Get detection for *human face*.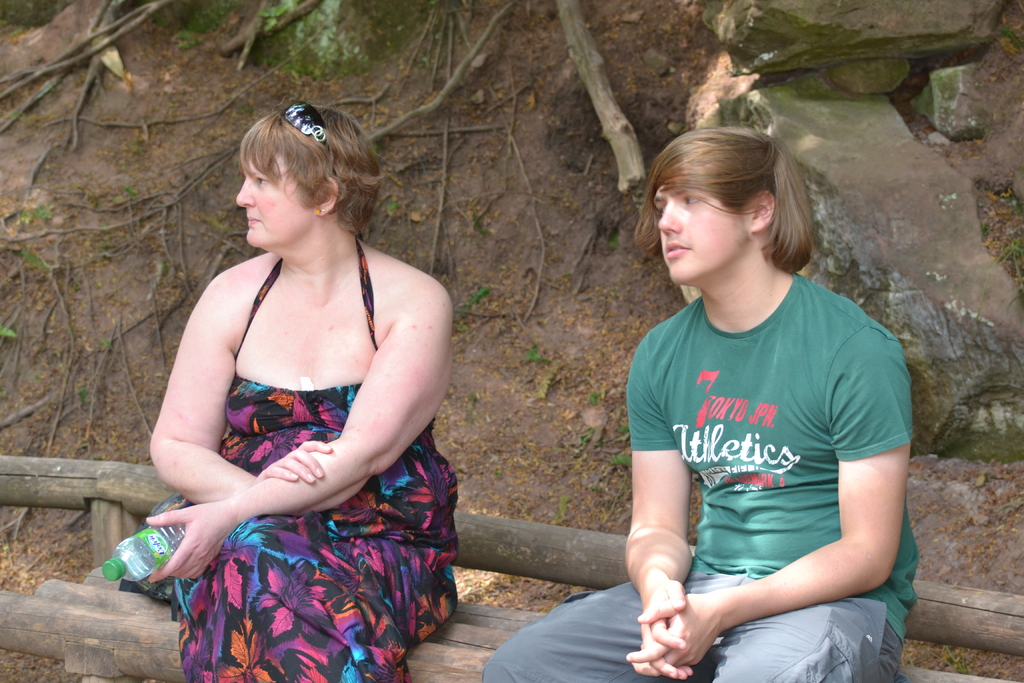
Detection: bbox=(236, 150, 310, 245).
